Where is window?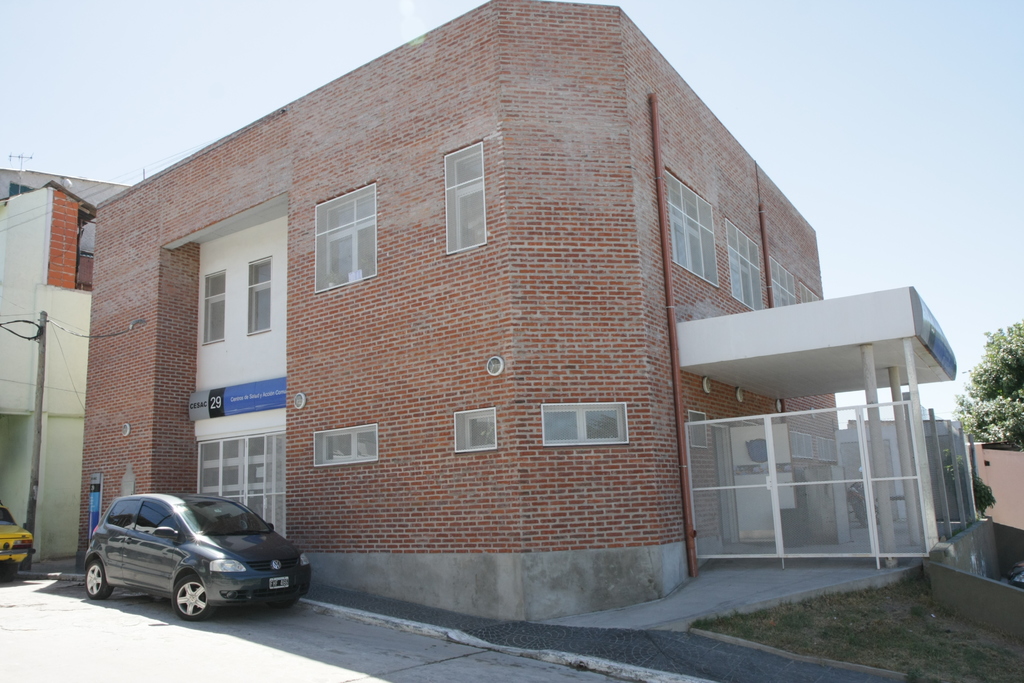
314:181:380:295.
